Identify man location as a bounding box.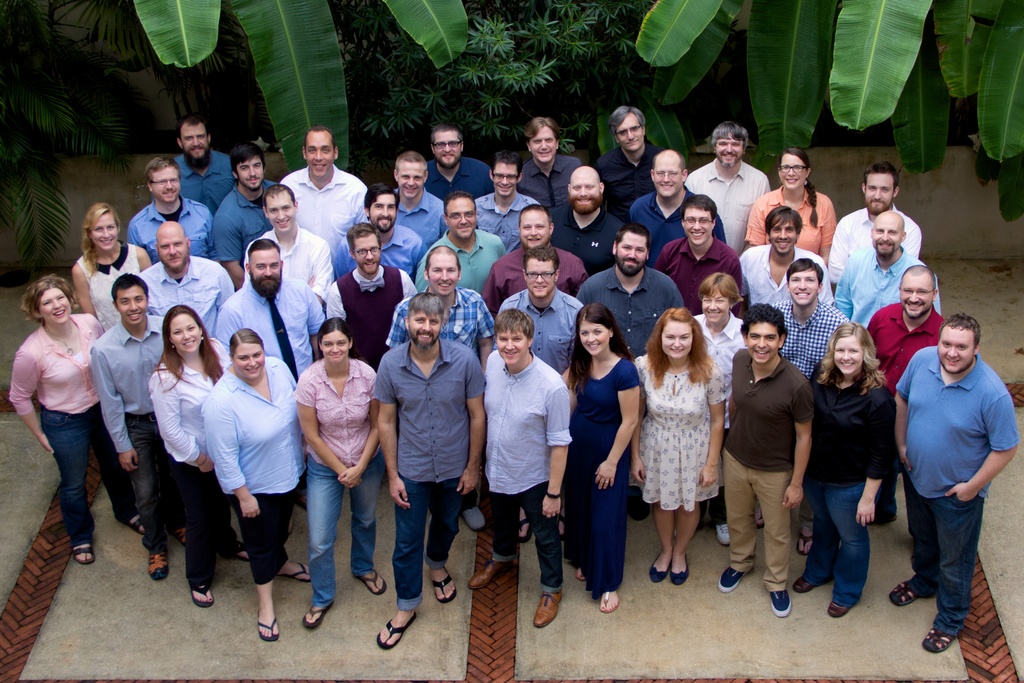
locate(125, 152, 215, 272).
